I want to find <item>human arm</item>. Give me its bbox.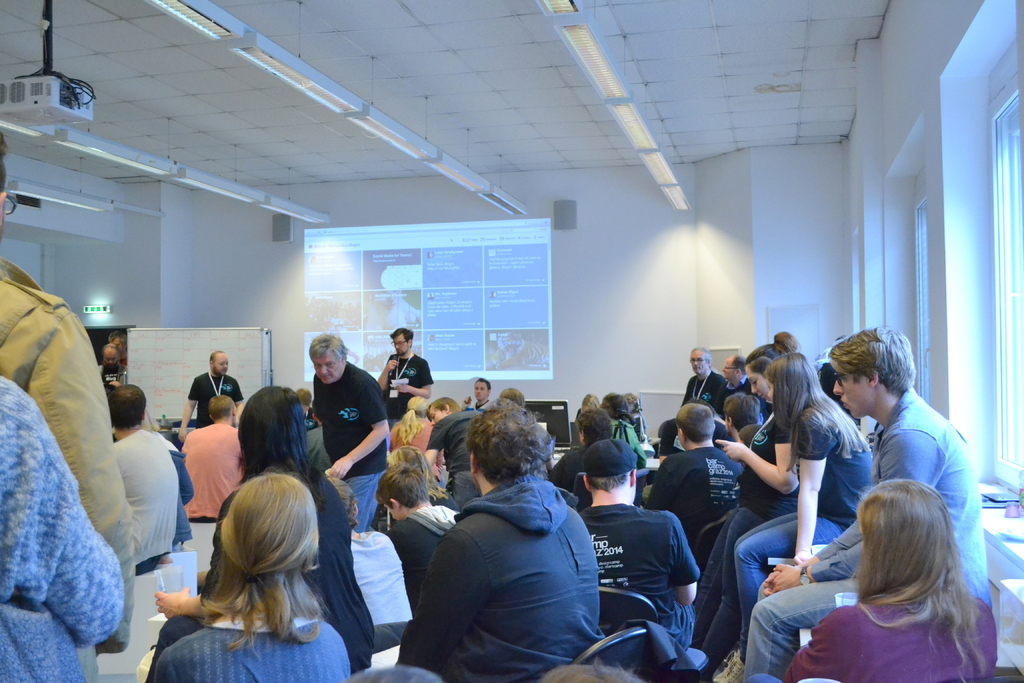
[x1=755, y1=514, x2=867, y2=602].
